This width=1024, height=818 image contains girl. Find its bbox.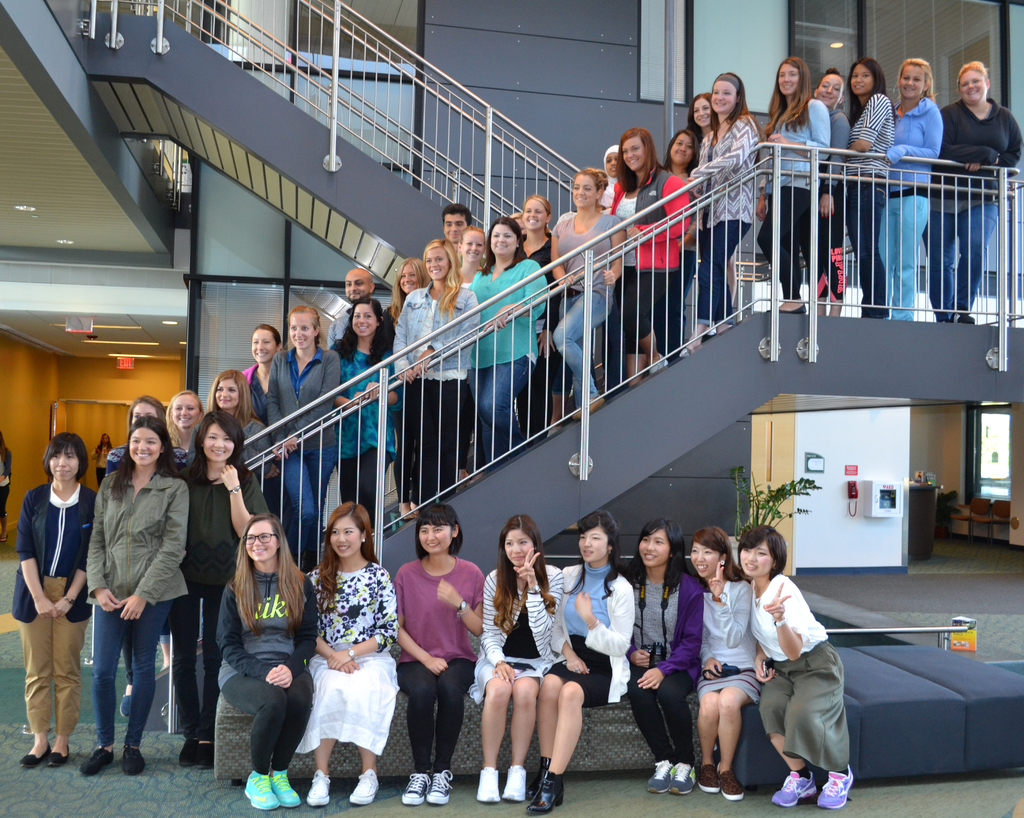
box(600, 129, 665, 360).
